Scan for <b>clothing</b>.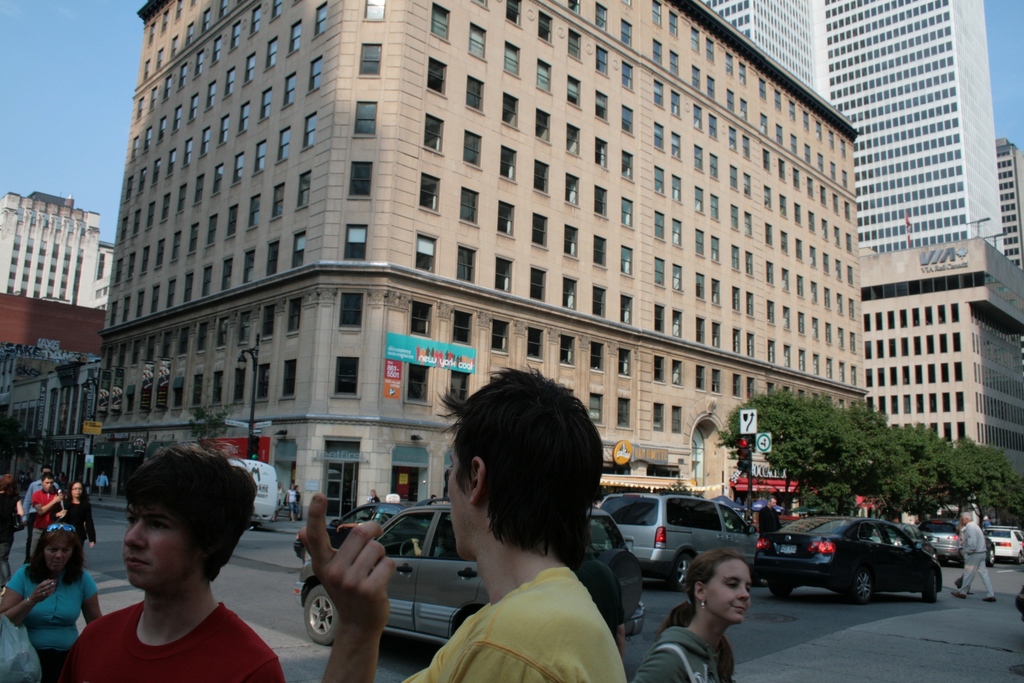
Scan result: detection(51, 602, 287, 682).
